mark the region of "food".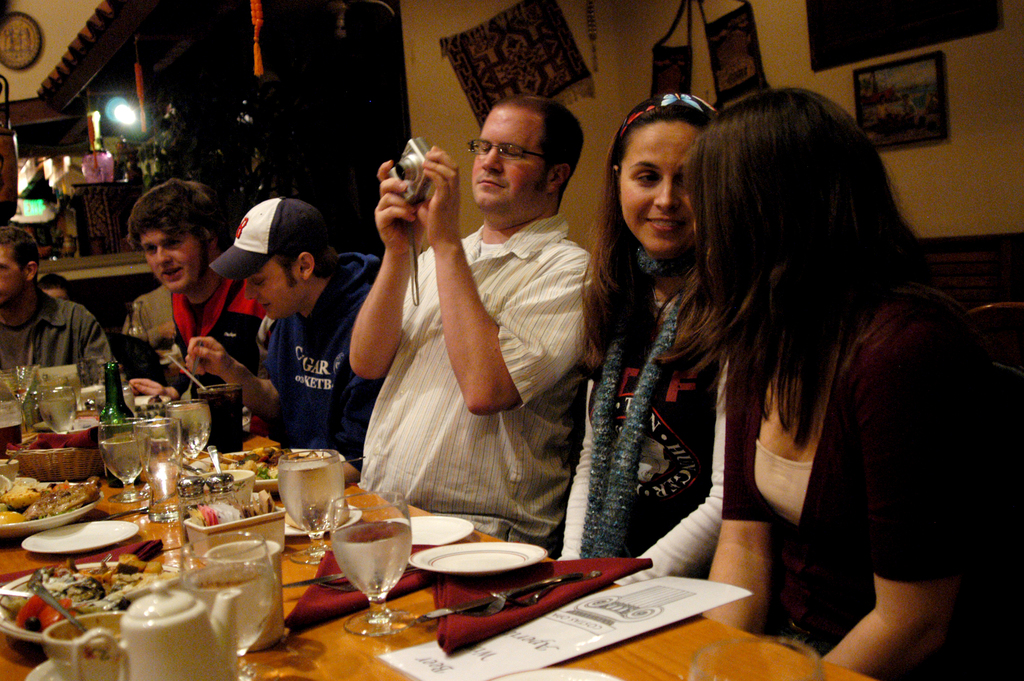
Region: x1=0 y1=472 x2=104 y2=526.
